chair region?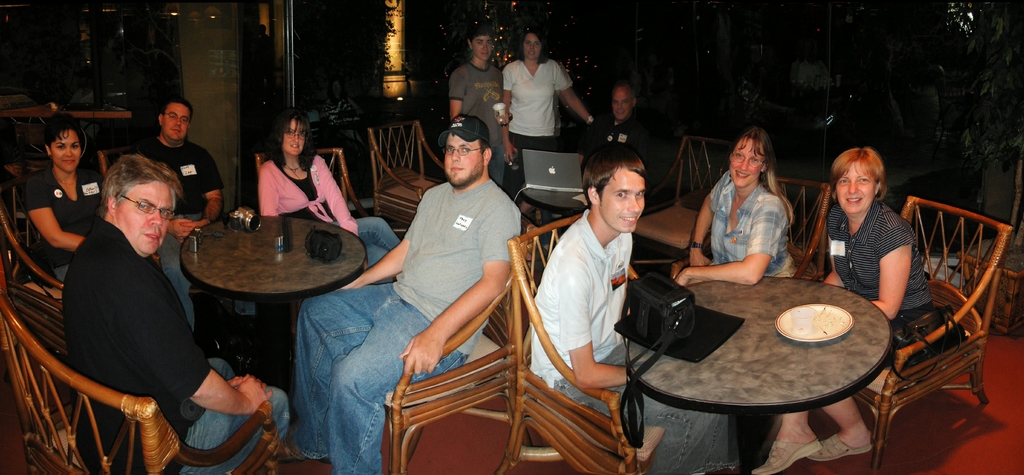
bbox=[0, 200, 64, 304]
